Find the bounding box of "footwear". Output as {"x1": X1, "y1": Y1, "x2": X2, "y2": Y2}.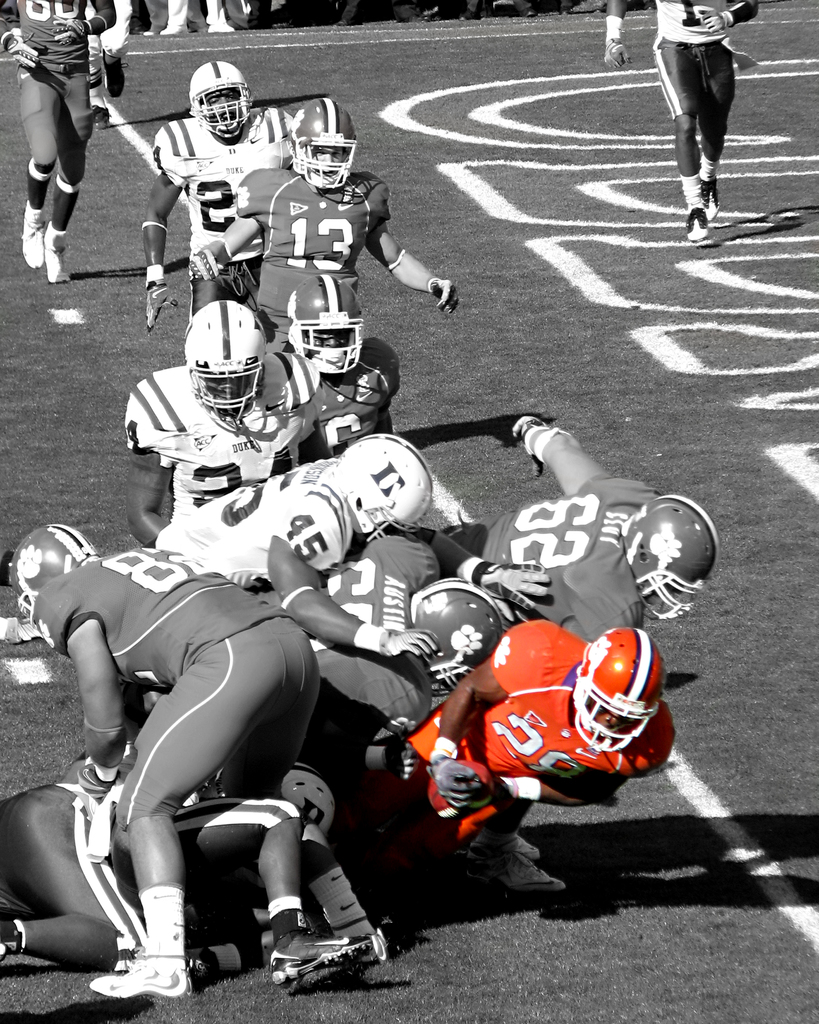
{"x1": 685, "y1": 204, "x2": 704, "y2": 237}.
